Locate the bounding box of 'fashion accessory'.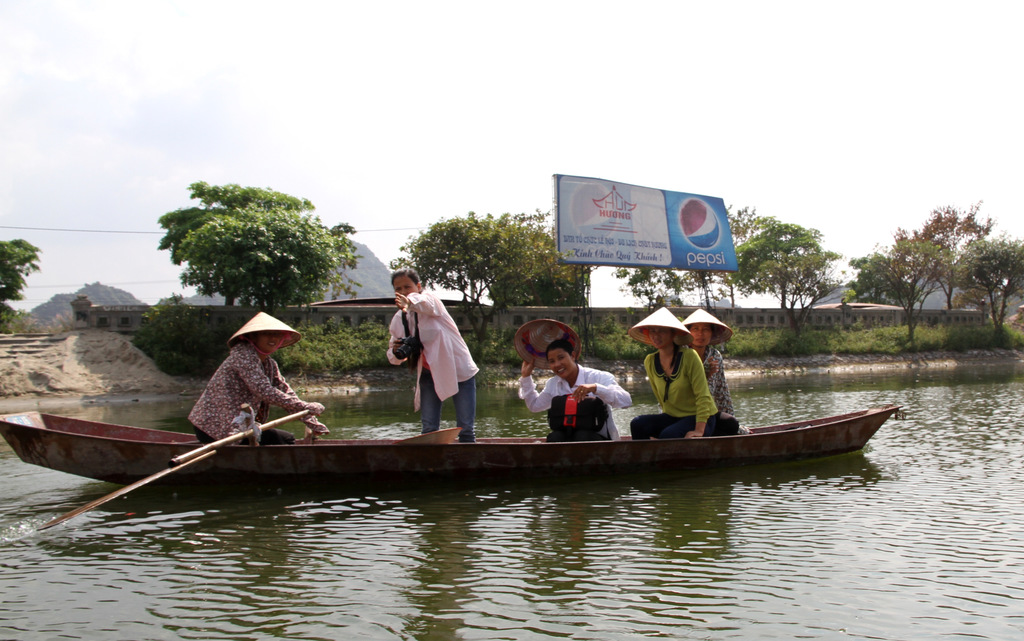
Bounding box: locate(630, 306, 696, 352).
